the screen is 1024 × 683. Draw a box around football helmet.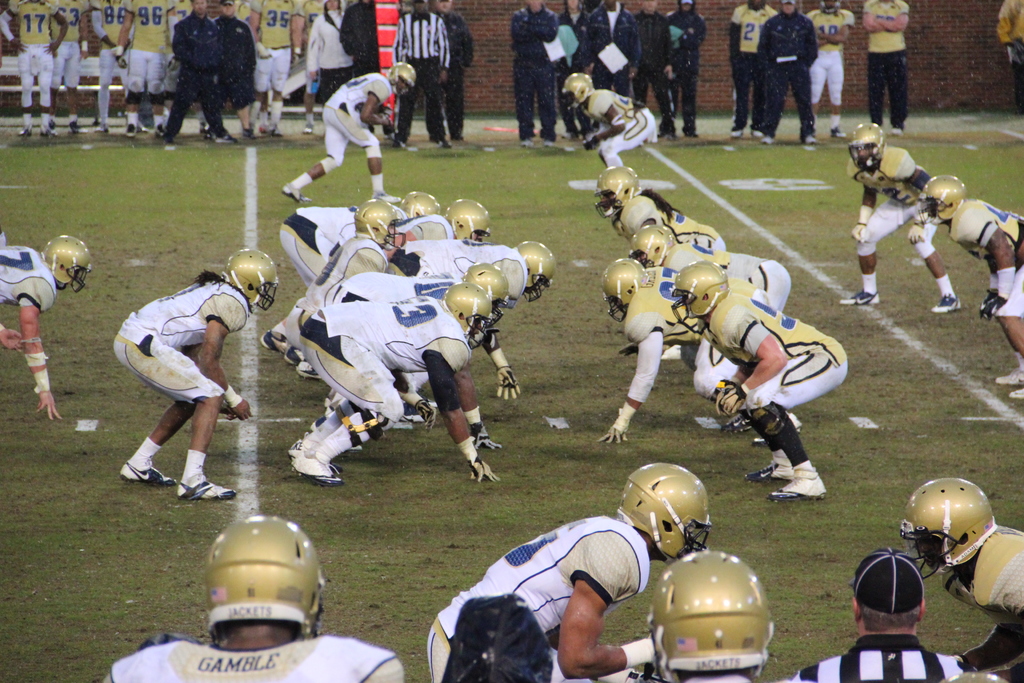
[444, 198, 495, 240].
